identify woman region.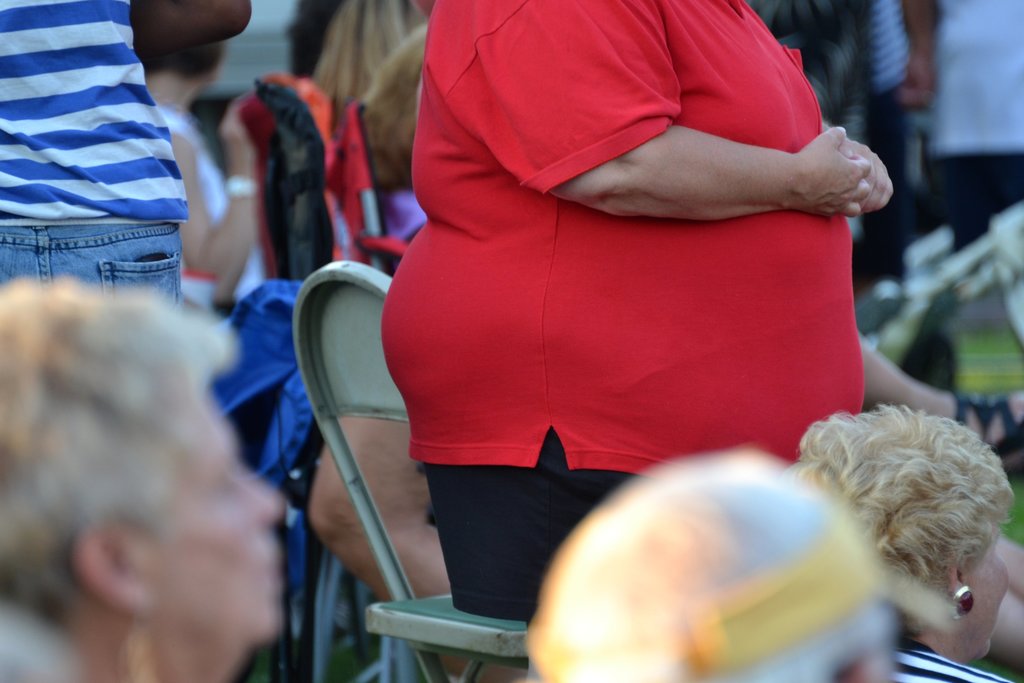
Region: Rect(787, 400, 1023, 682).
